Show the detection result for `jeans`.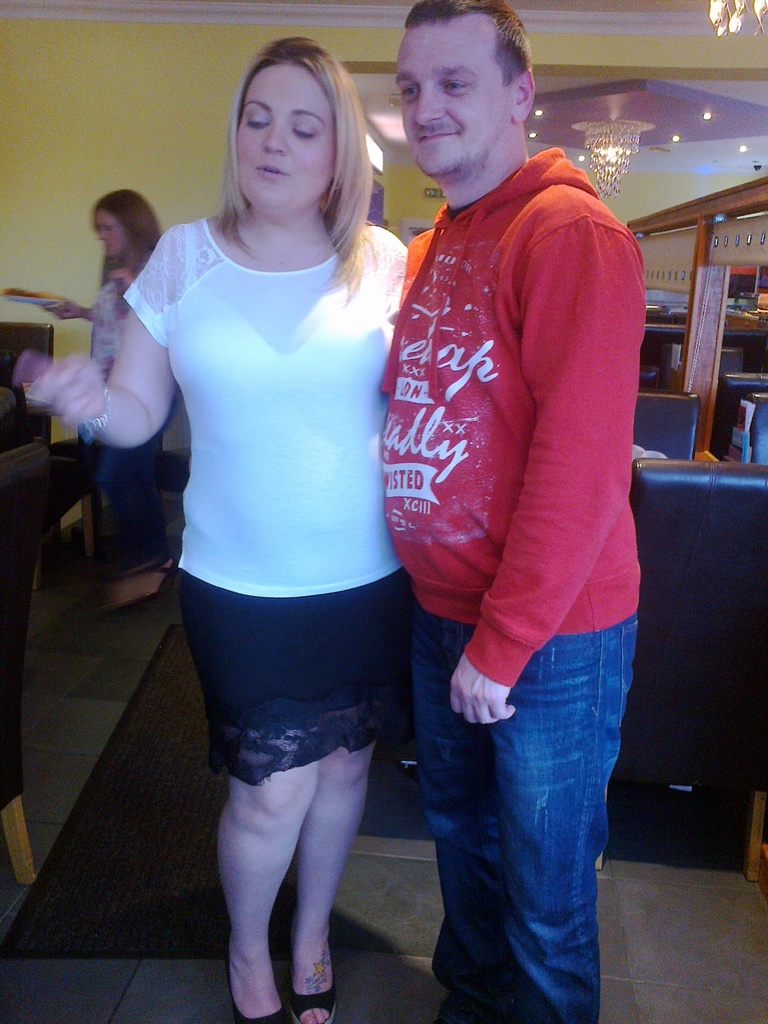
{"left": 386, "top": 599, "right": 637, "bottom": 1023}.
